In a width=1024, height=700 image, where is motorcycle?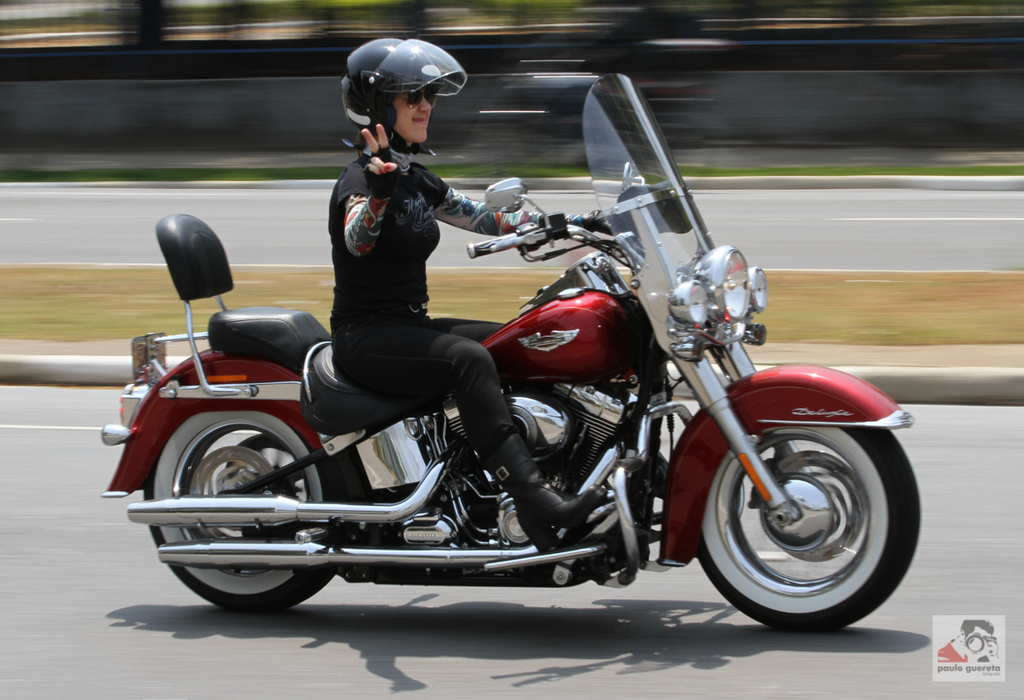
126,134,933,646.
